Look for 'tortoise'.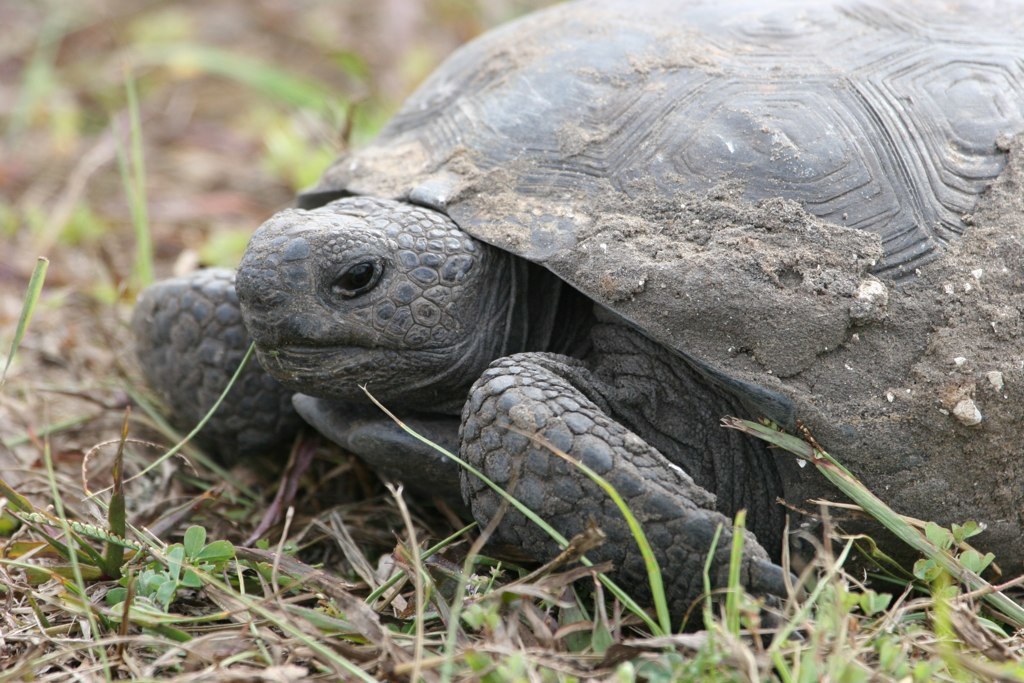
Found: [x1=127, y1=0, x2=1023, y2=650].
